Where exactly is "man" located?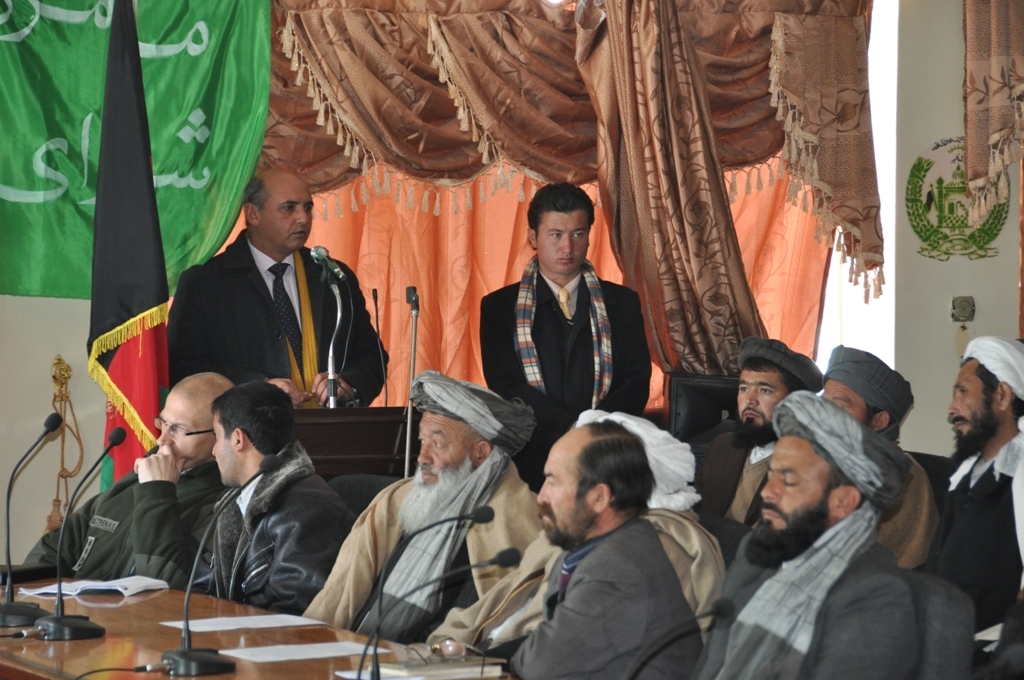
Its bounding box is (930,328,1023,615).
